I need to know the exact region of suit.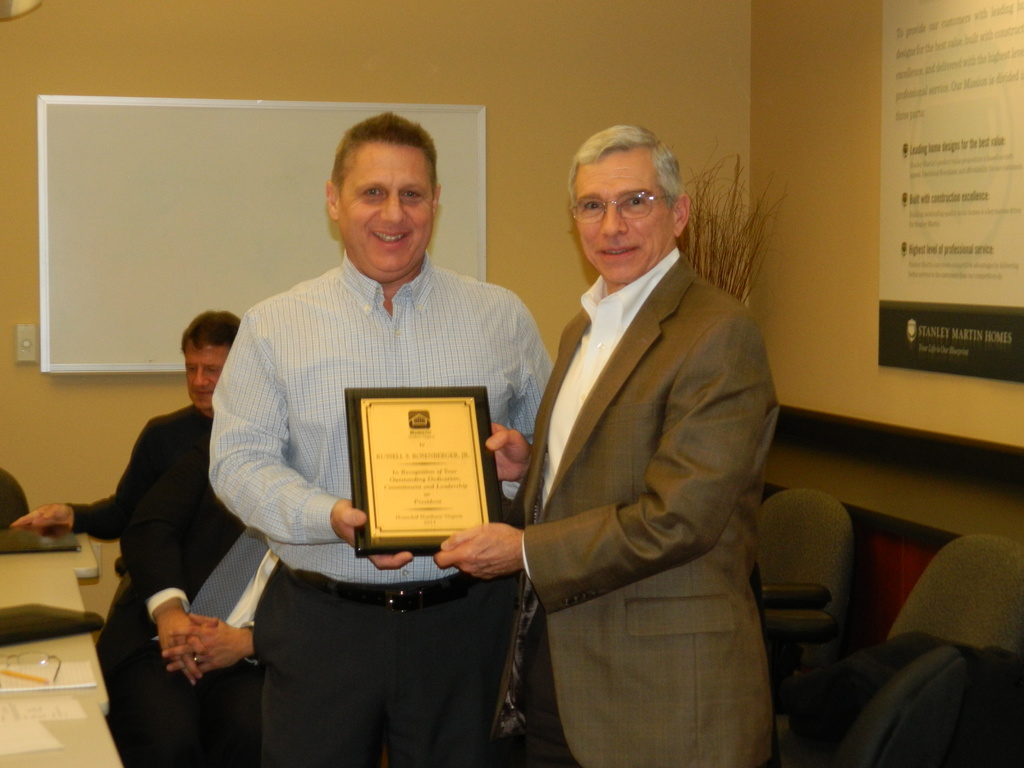
Region: 96/433/262/767.
